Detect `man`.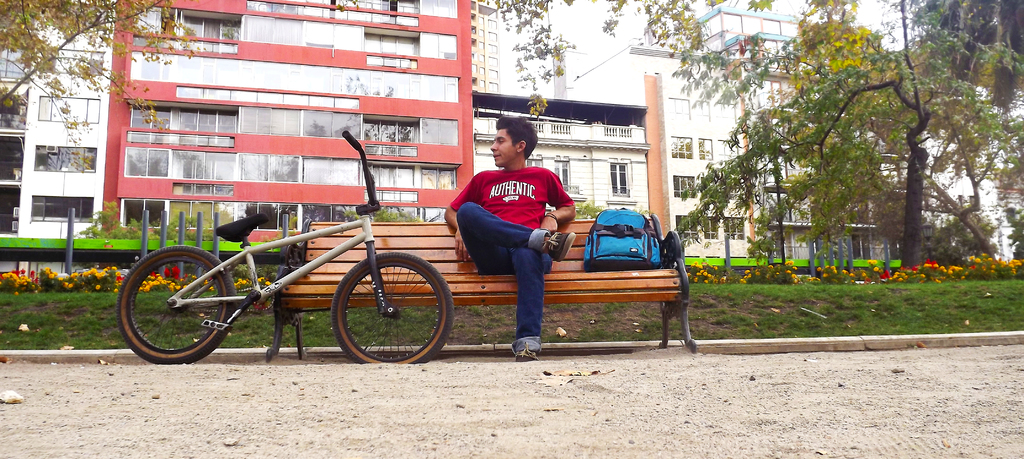
Detected at BBox(451, 112, 577, 356).
